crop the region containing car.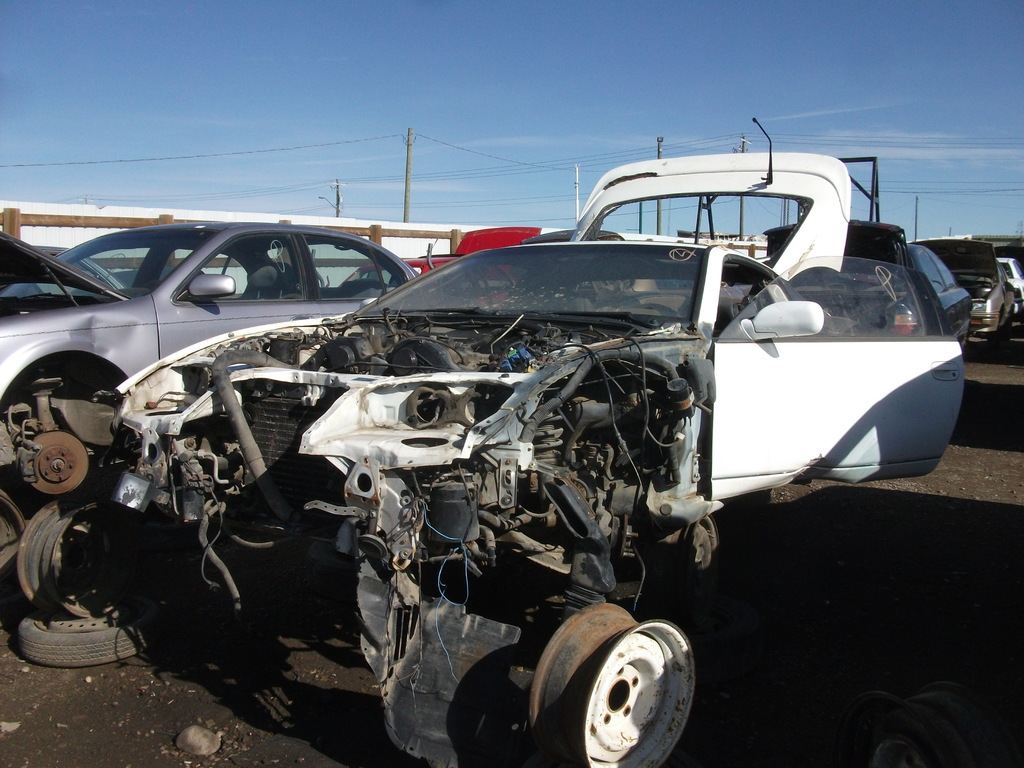
Crop region: [left=766, top=220, right=969, bottom=339].
